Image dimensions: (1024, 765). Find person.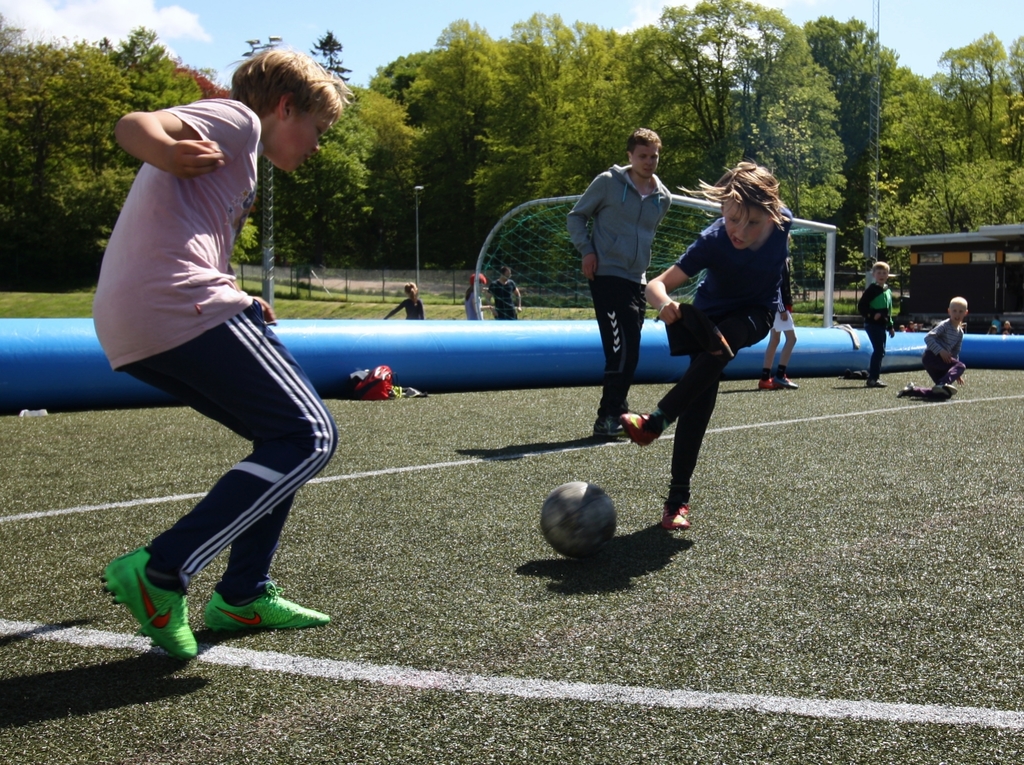
region(465, 272, 496, 321).
